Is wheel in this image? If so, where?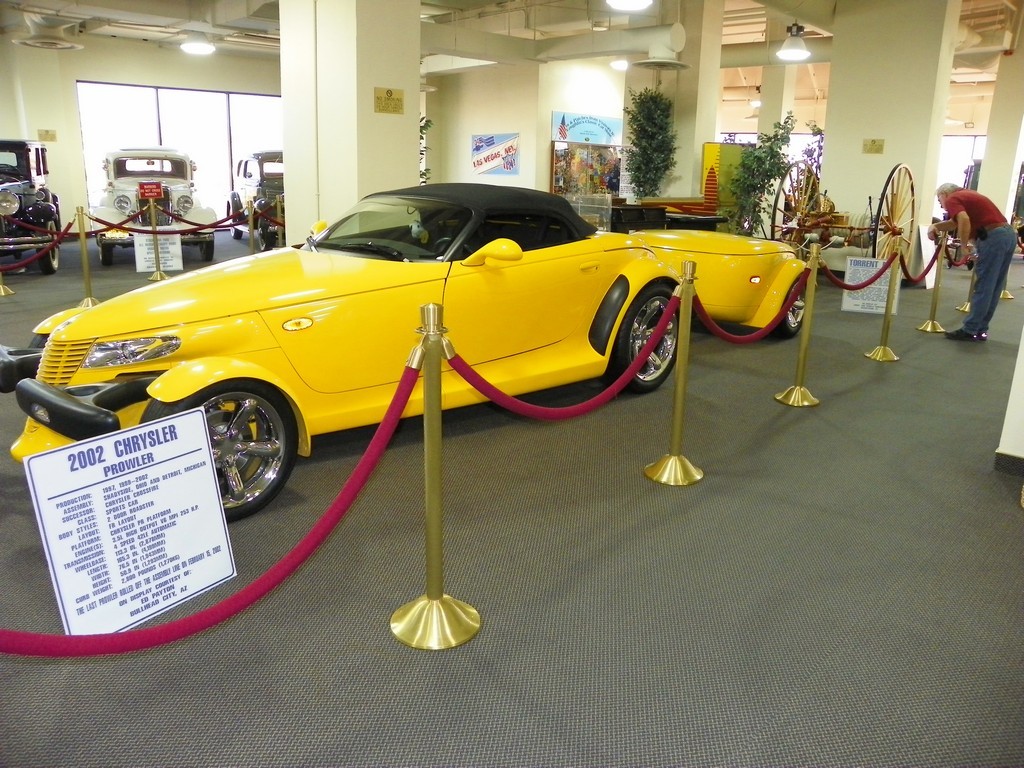
Yes, at x1=223 y1=195 x2=242 y2=238.
